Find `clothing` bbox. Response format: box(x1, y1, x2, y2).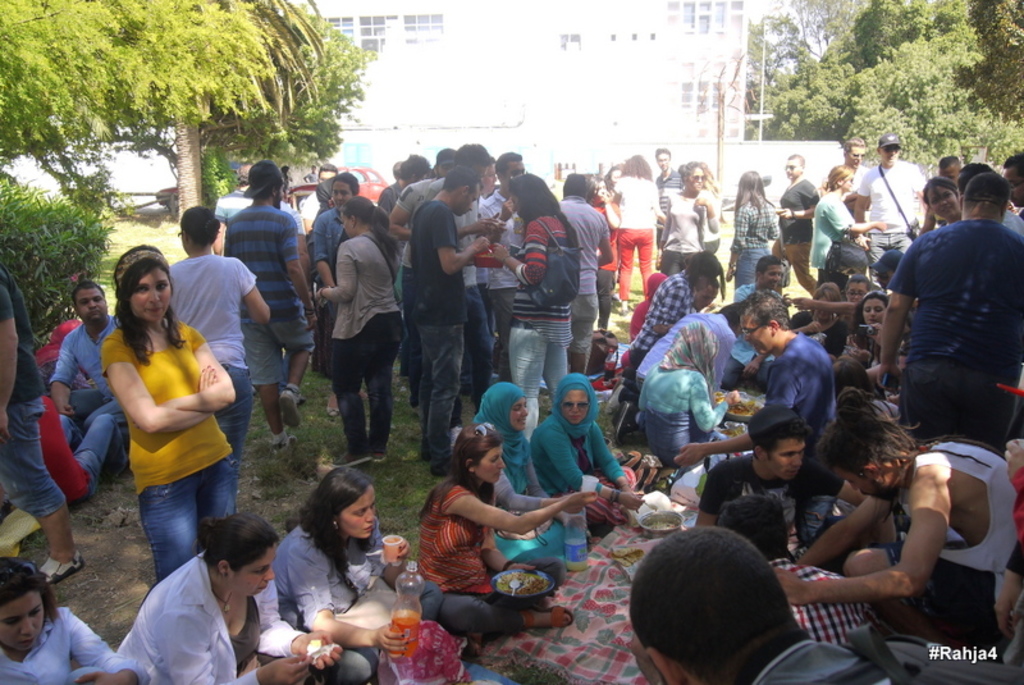
box(50, 318, 134, 478).
